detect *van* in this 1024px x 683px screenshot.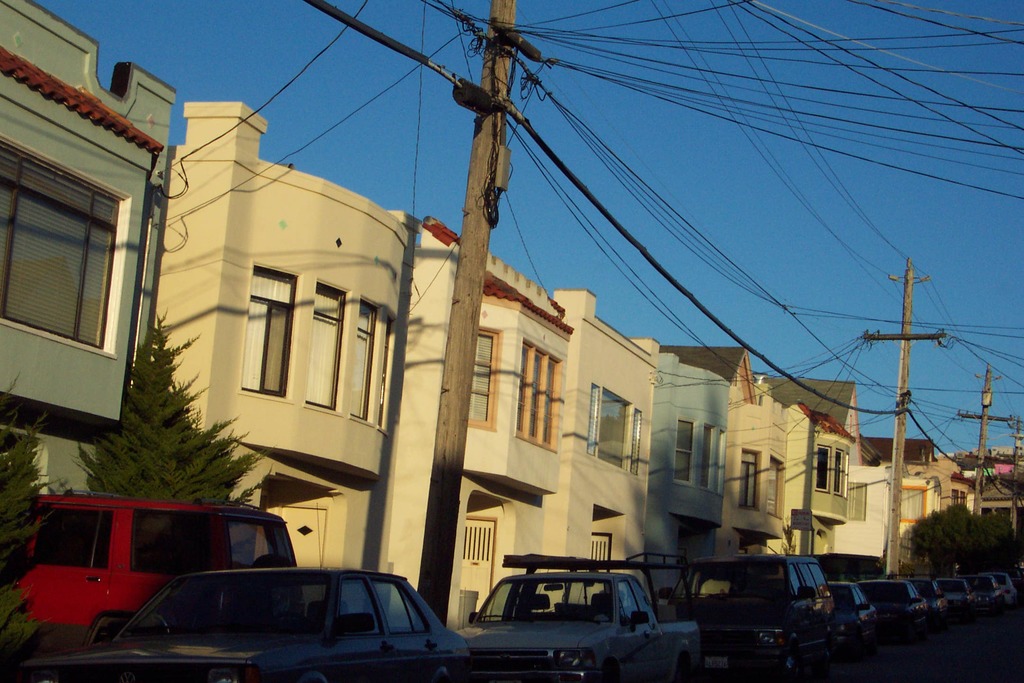
Detection: [x1=9, y1=488, x2=300, y2=646].
